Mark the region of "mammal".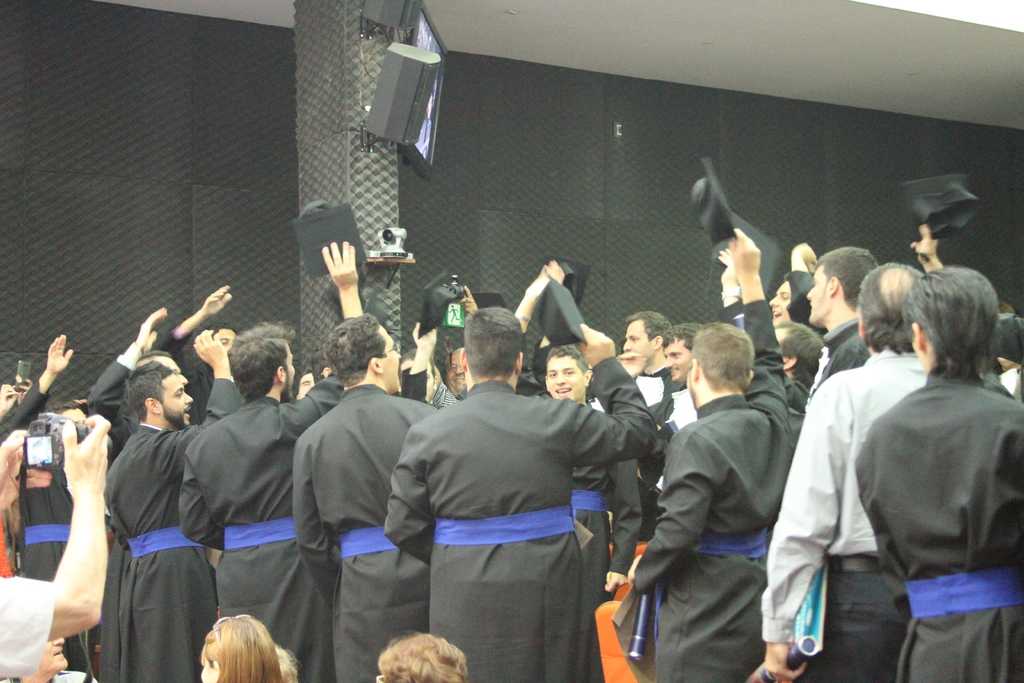
Region: select_region(0, 409, 111, 682).
